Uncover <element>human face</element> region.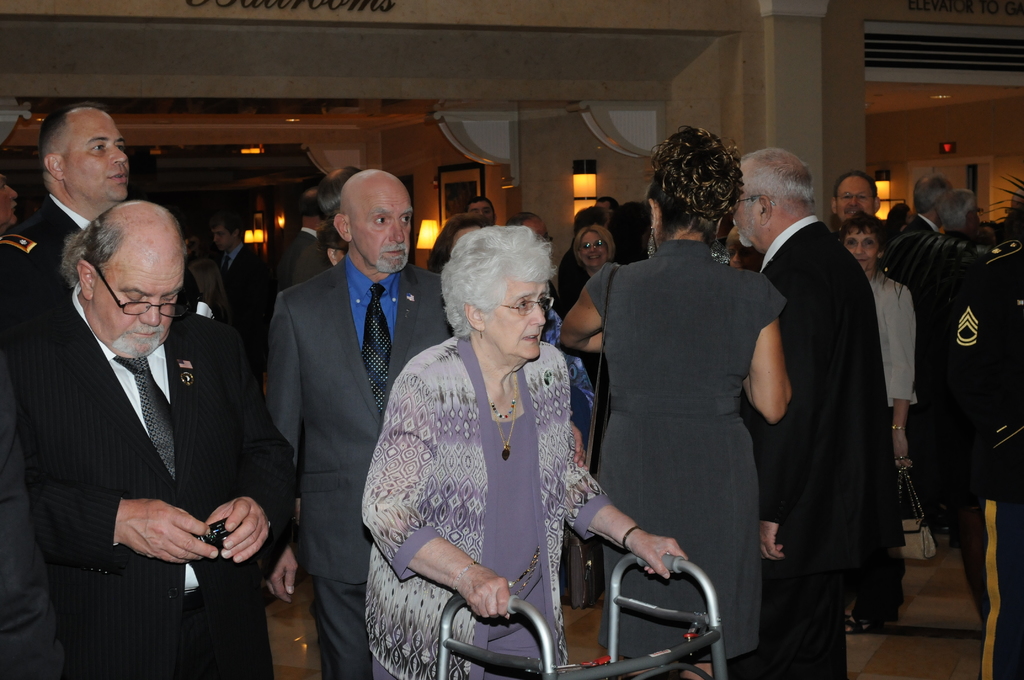
Uncovered: (x1=838, y1=228, x2=874, y2=271).
